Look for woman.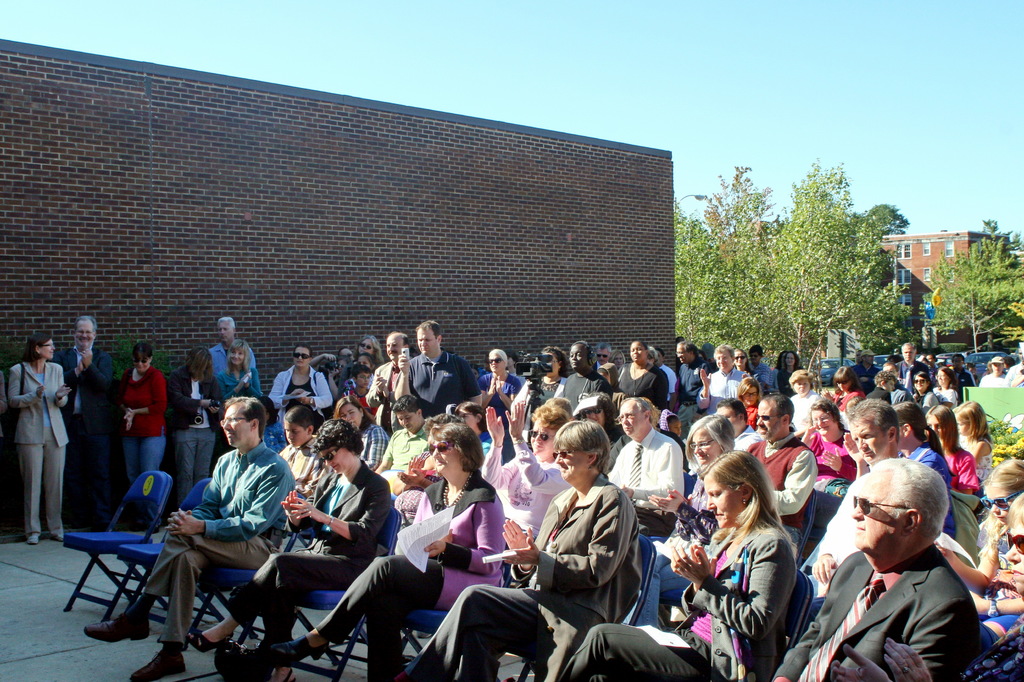
Found: bbox(186, 419, 391, 681).
